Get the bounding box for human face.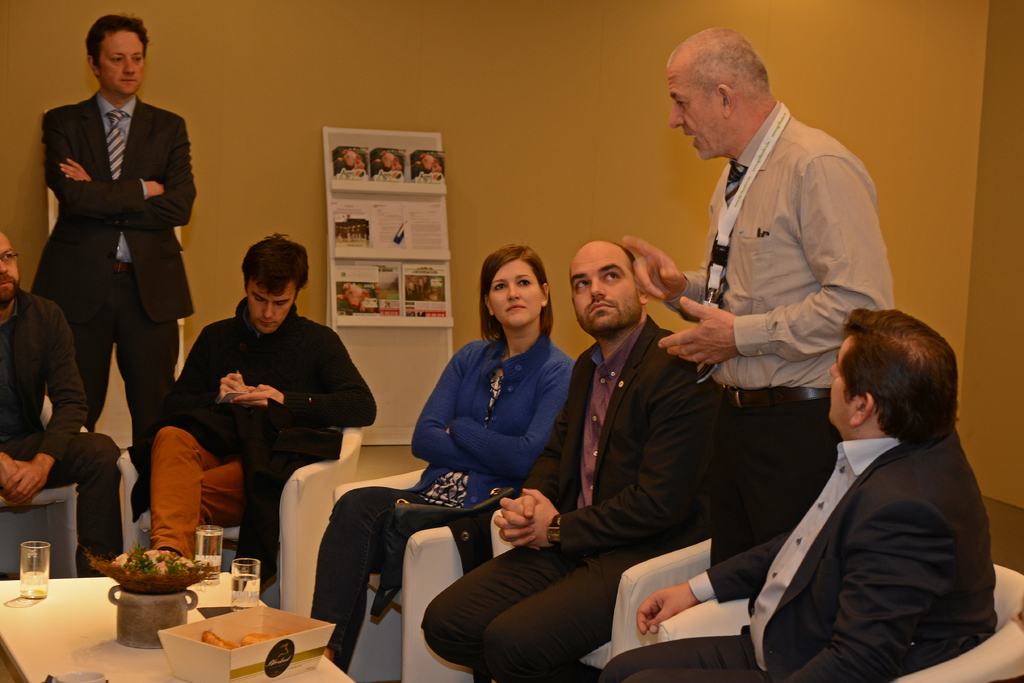
select_region(572, 251, 636, 324).
